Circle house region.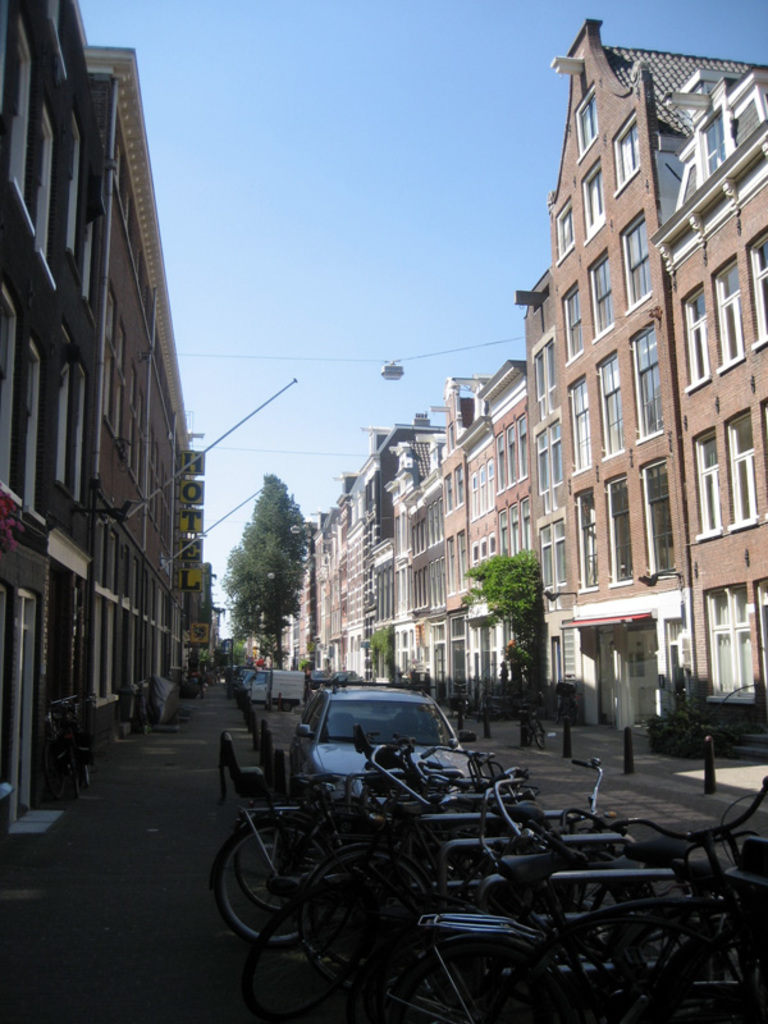
Region: x1=458 y1=410 x2=503 y2=700.
